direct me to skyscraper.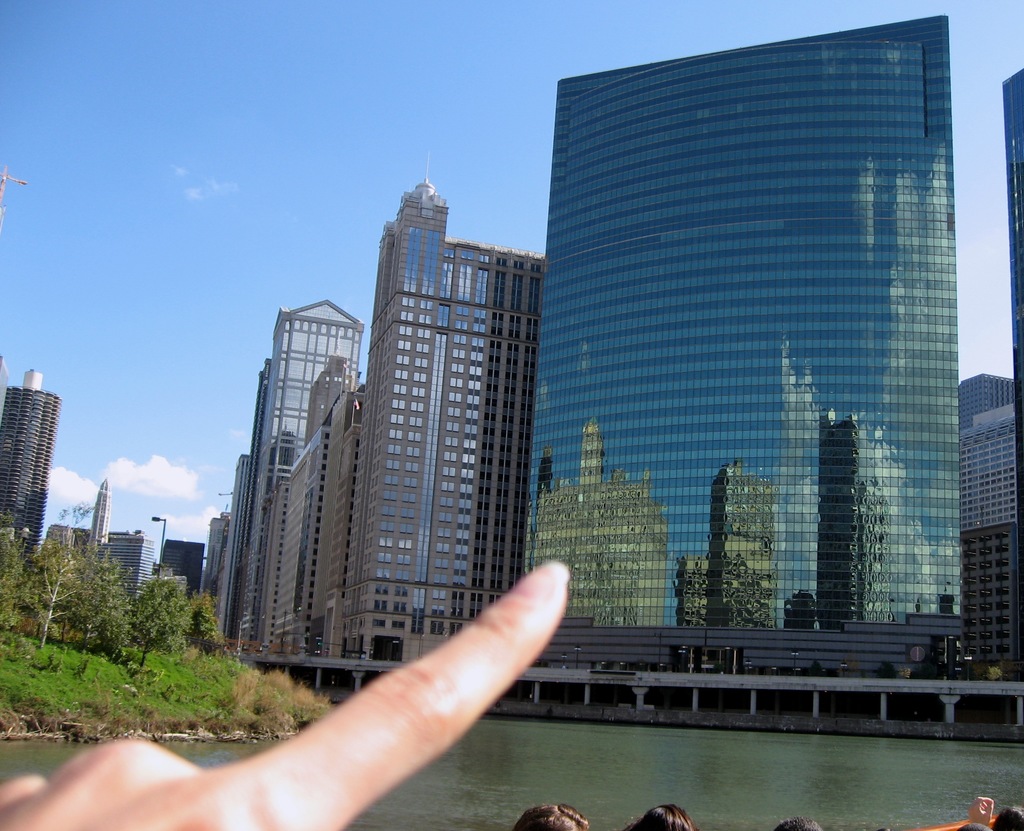
Direction: x1=543, y1=45, x2=1023, y2=720.
